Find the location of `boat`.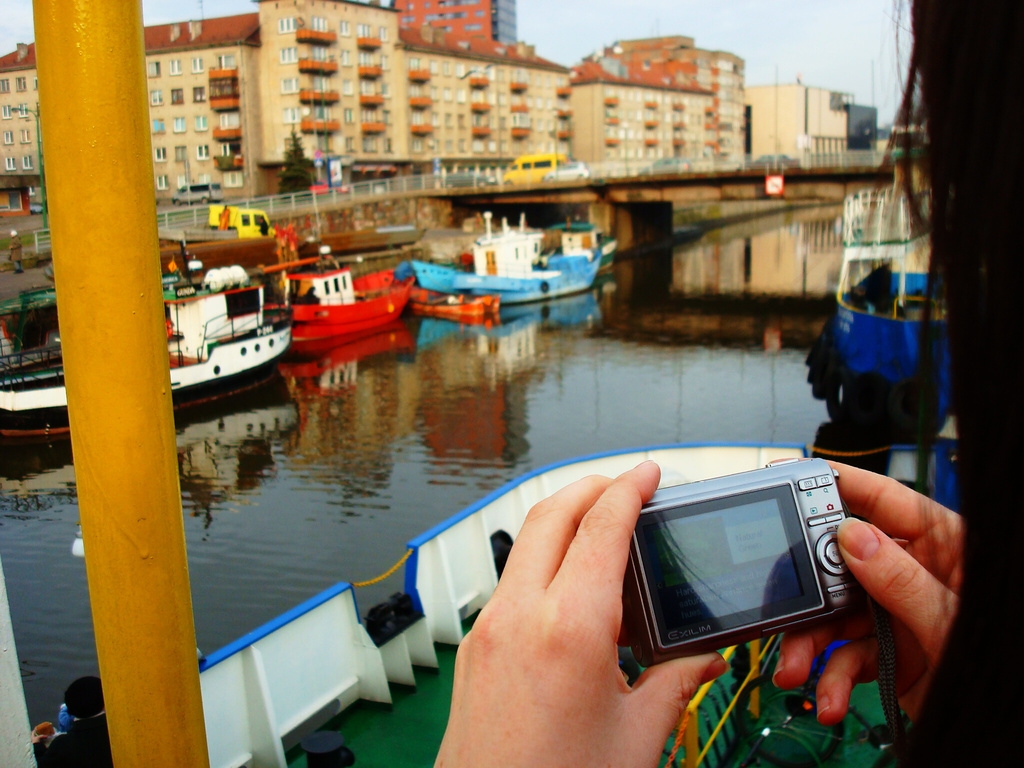
Location: Rect(831, 176, 955, 410).
